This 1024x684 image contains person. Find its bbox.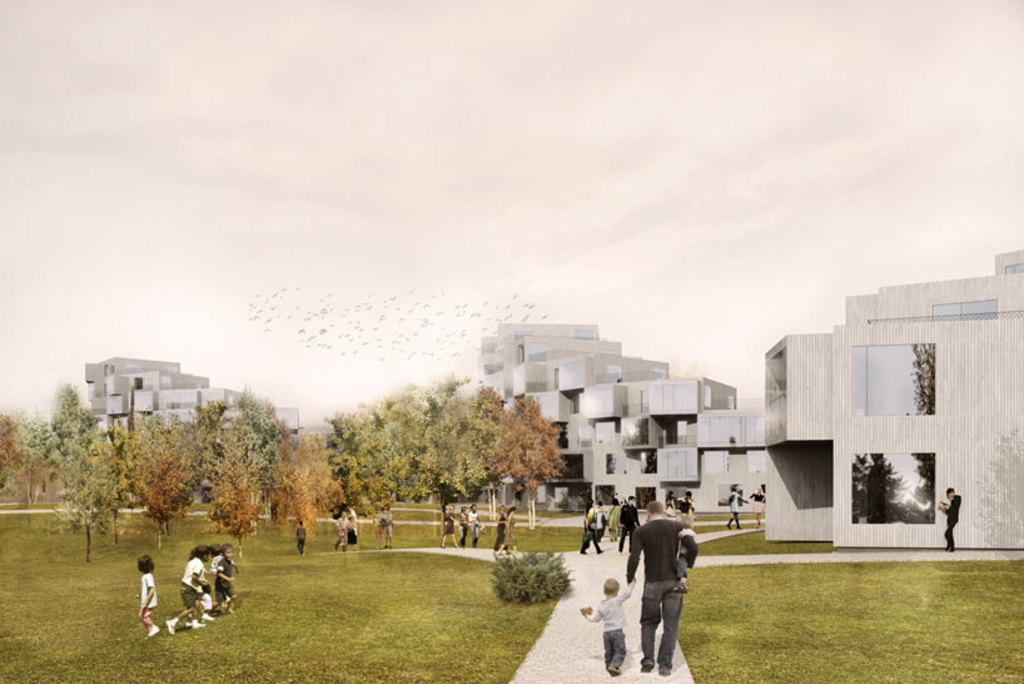
locate(198, 547, 213, 616).
